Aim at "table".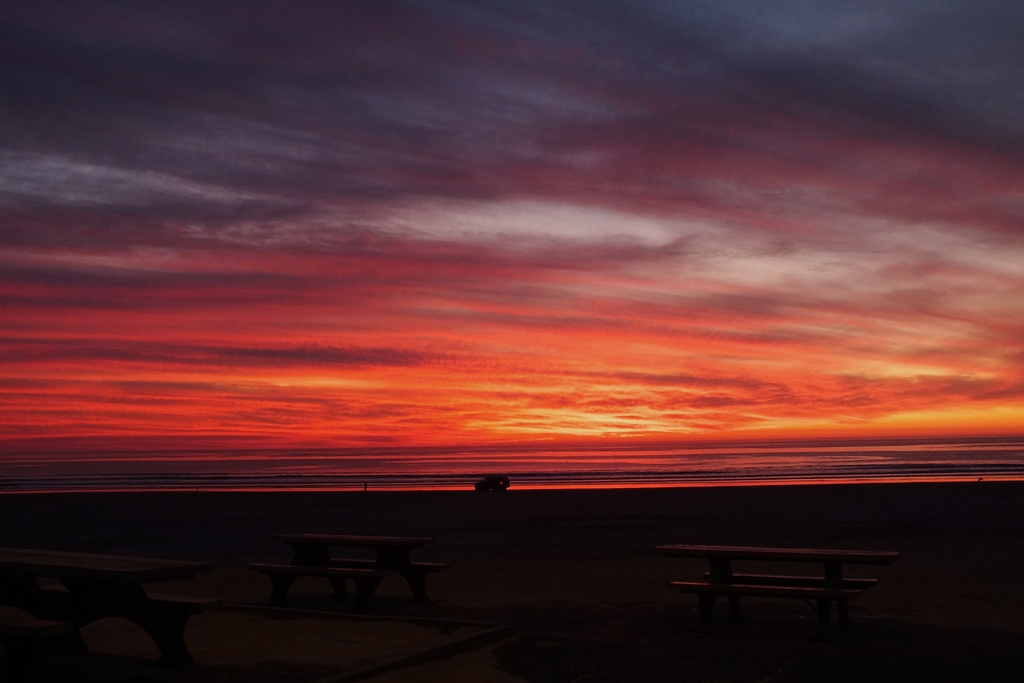
Aimed at select_region(663, 538, 924, 634).
